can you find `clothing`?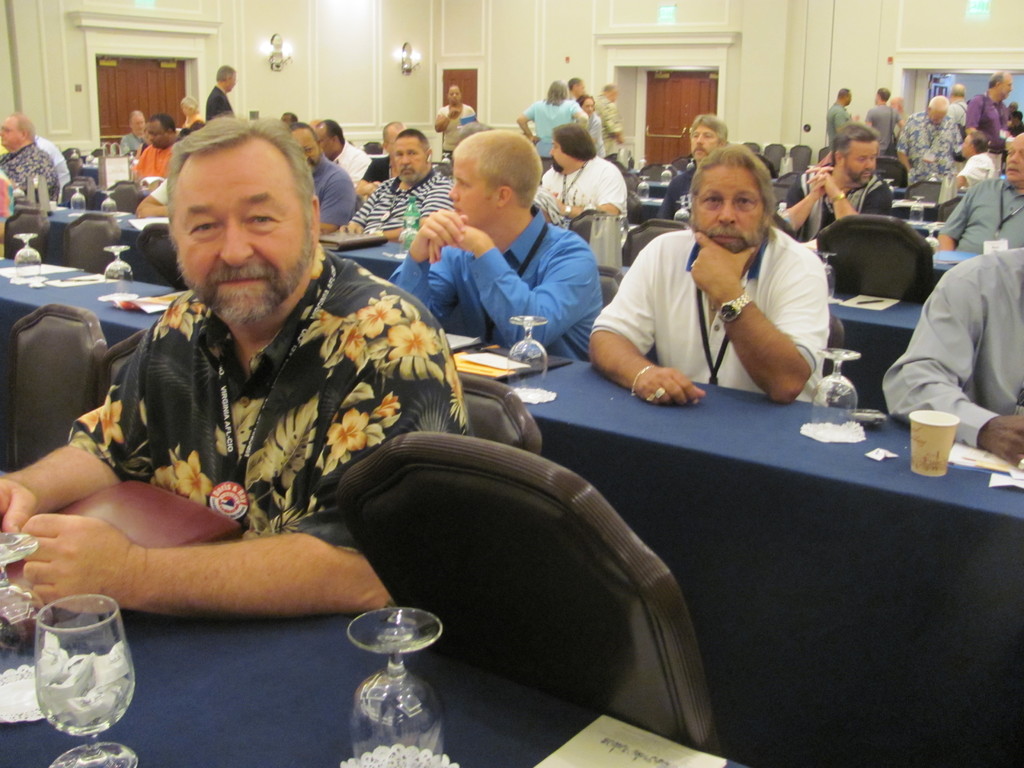
Yes, bounding box: bbox=(891, 111, 957, 177).
